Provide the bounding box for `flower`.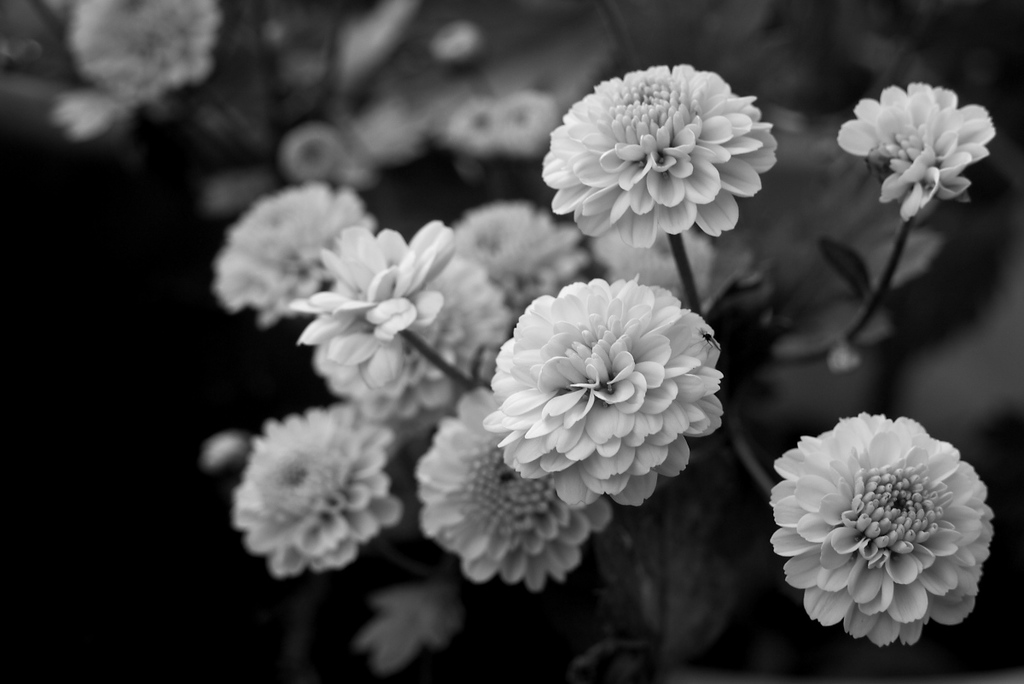
[left=222, top=407, right=393, bottom=570].
